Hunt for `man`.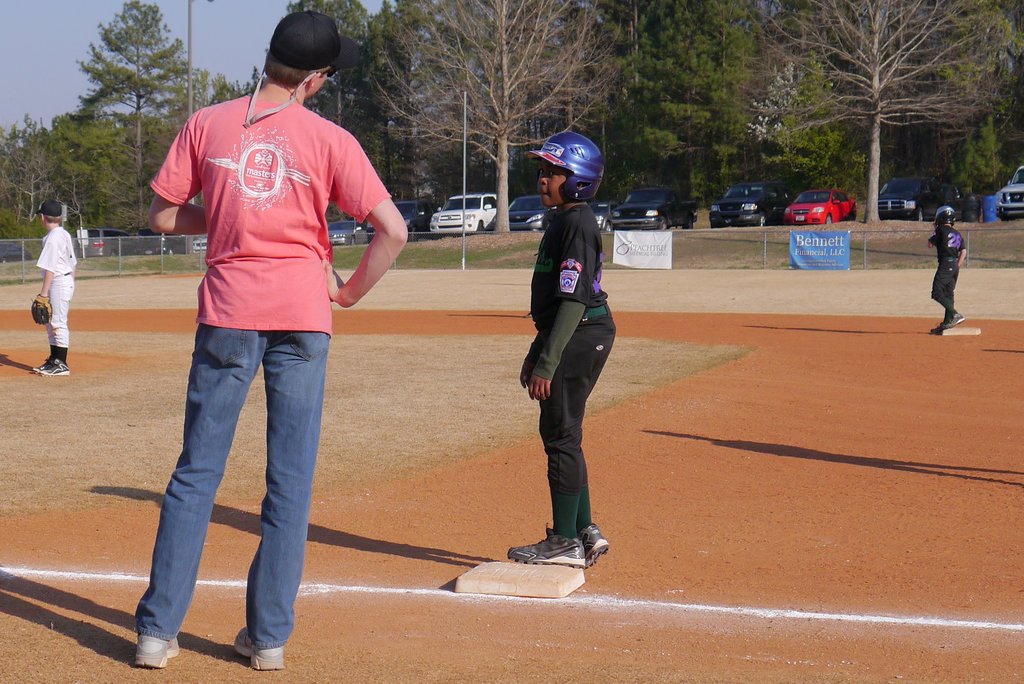
Hunted down at 113, 45, 377, 642.
